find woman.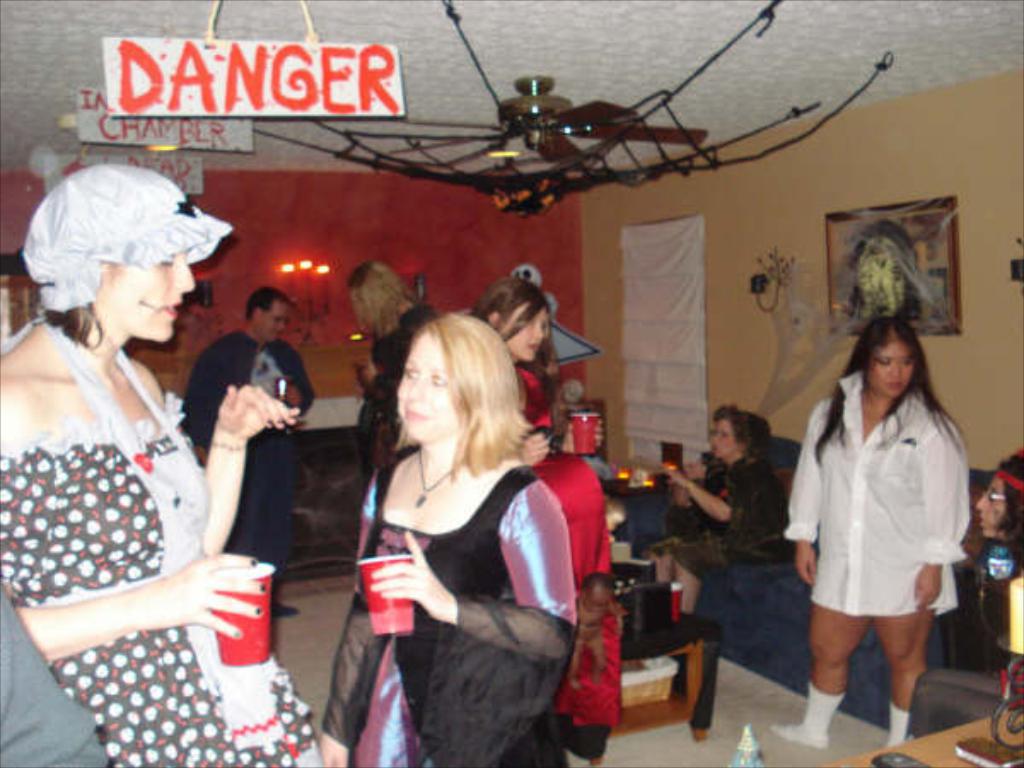
bbox=[751, 323, 966, 751].
